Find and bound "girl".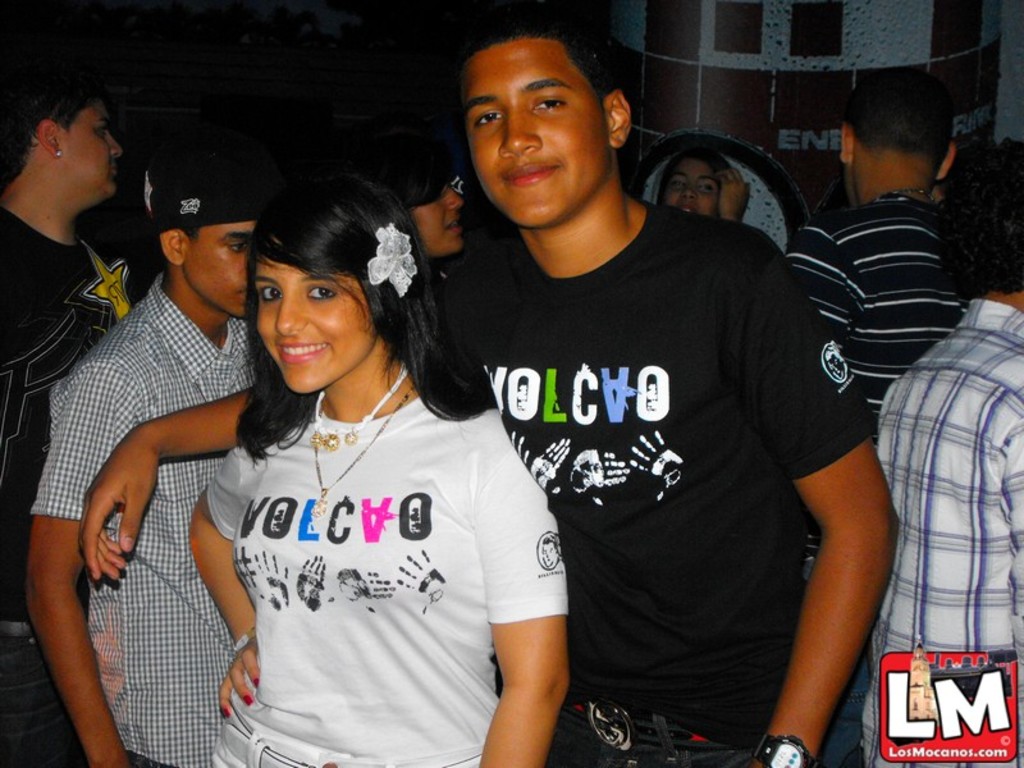
Bound: x1=632, y1=125, x2=749, y2=218.
